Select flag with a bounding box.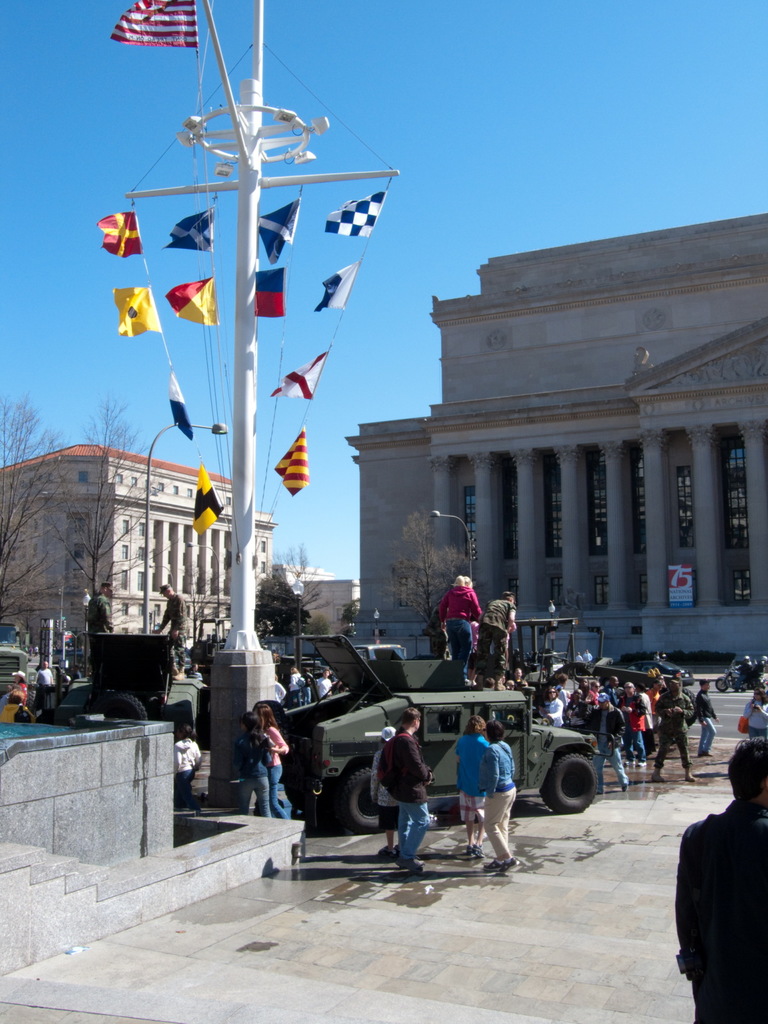
251,264,289,319.
